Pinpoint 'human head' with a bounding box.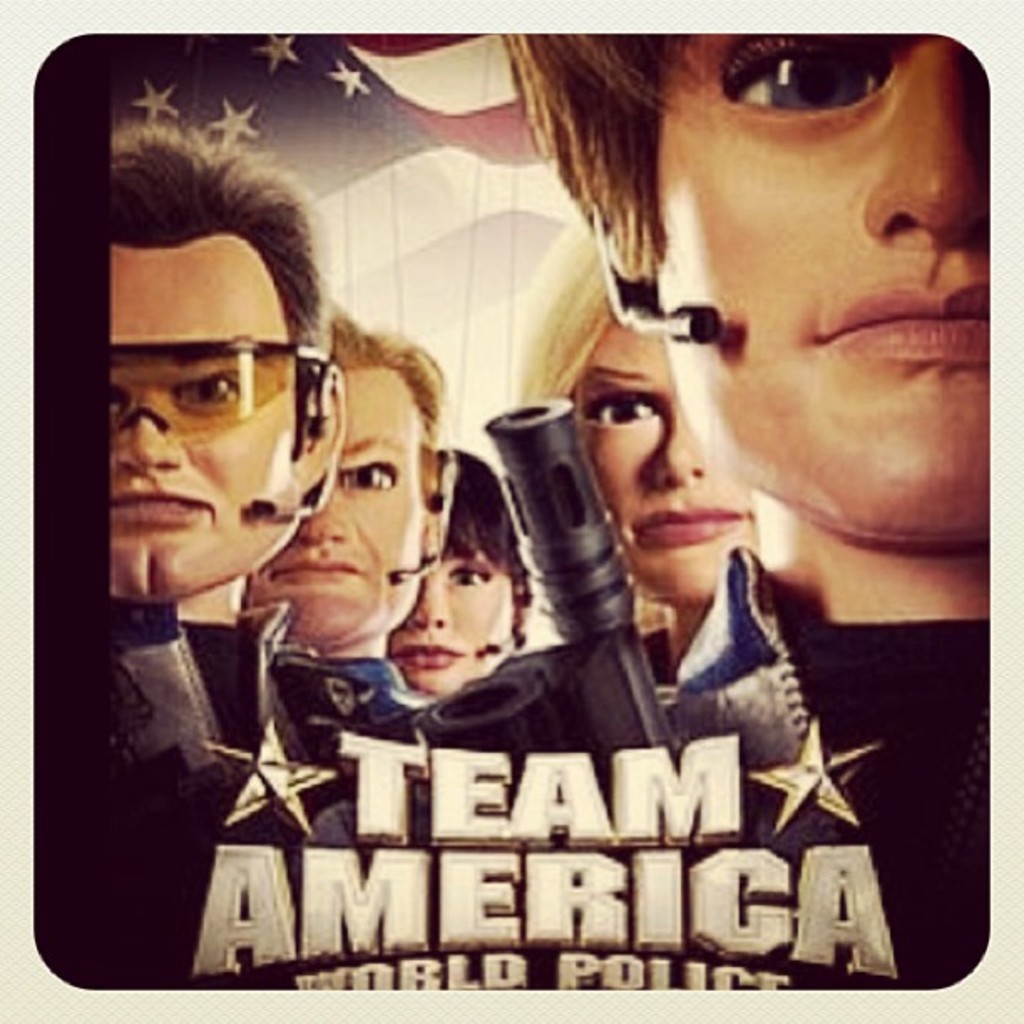
{"x1": 383, "y1": 442, "x2": 537, "y2": 698}.
